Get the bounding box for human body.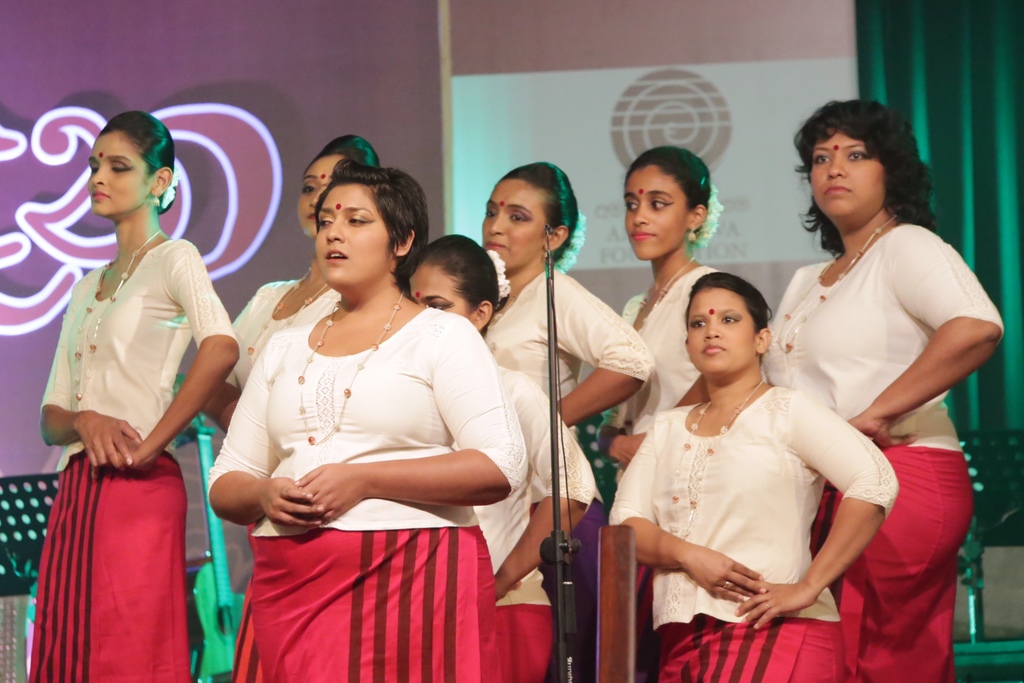
select_region(468, 361, 594, 682).
